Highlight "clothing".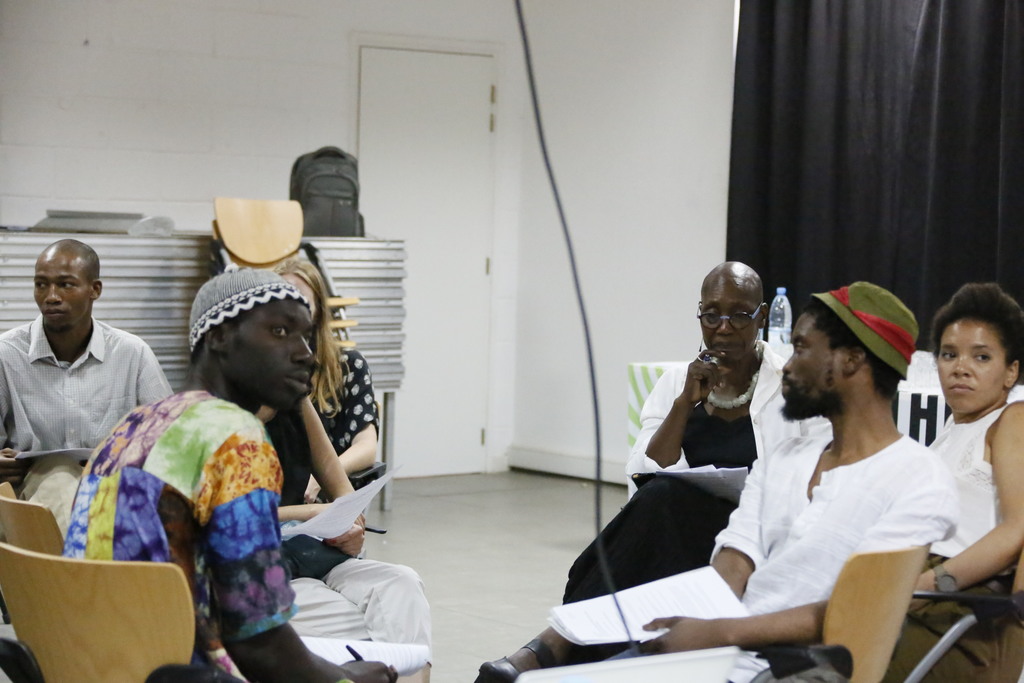
Highlighted region: {"left": 294, "top": 552, "right": 440, "bottom": 682}.
